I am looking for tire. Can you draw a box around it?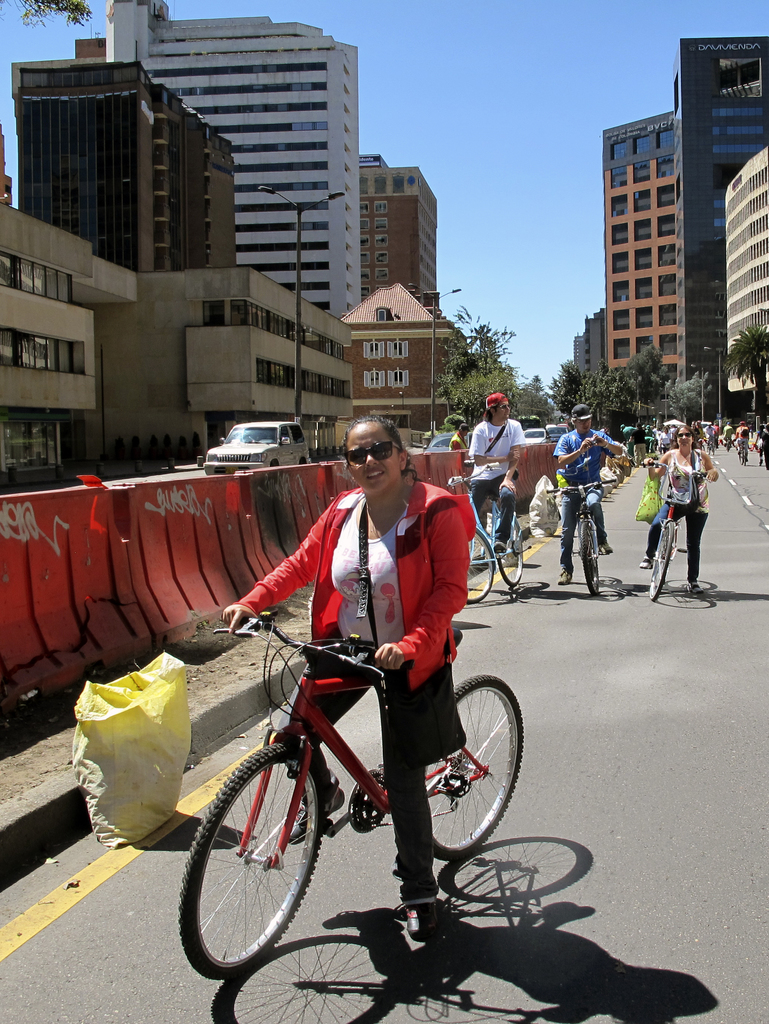
Sure, the bounding box is 743/449/746/464.
